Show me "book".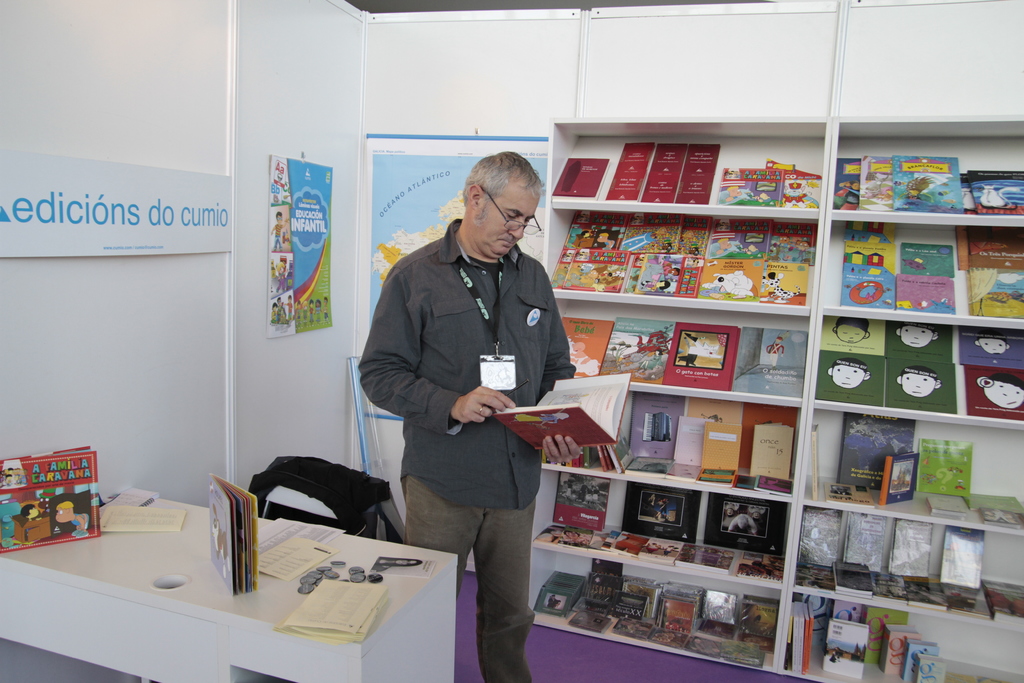
"book" is here: 547:158:611:199.
